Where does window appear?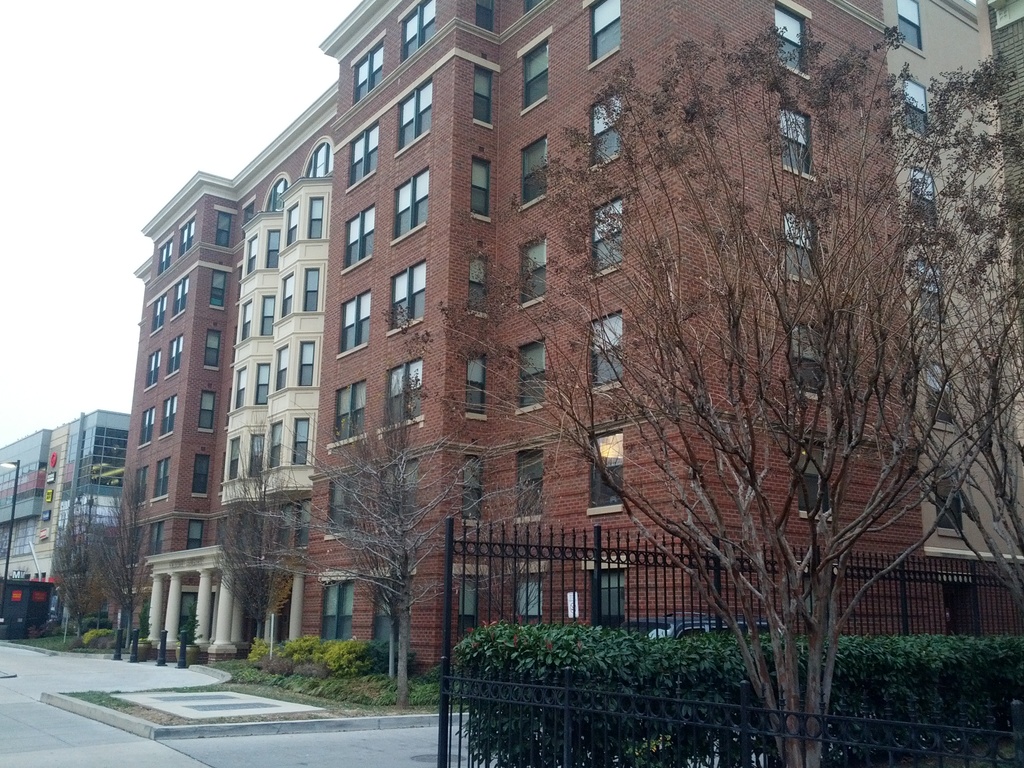
Appears at (385, 258, 422, 331).
